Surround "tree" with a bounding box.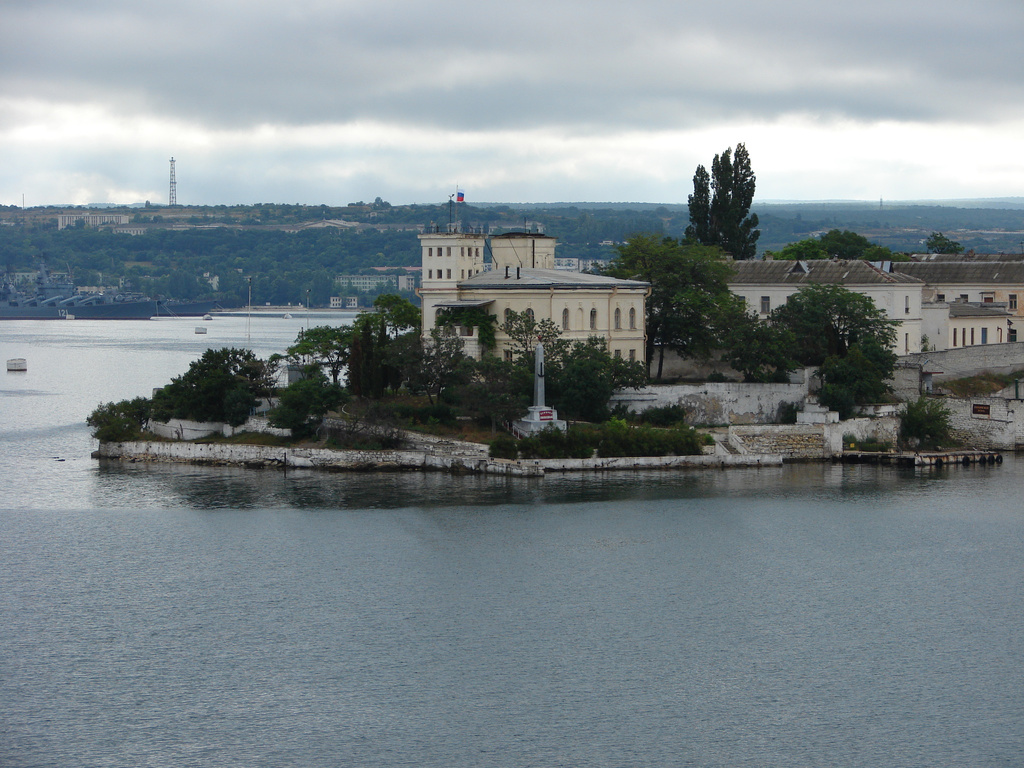
Rect(367, 289, 424, 340).
